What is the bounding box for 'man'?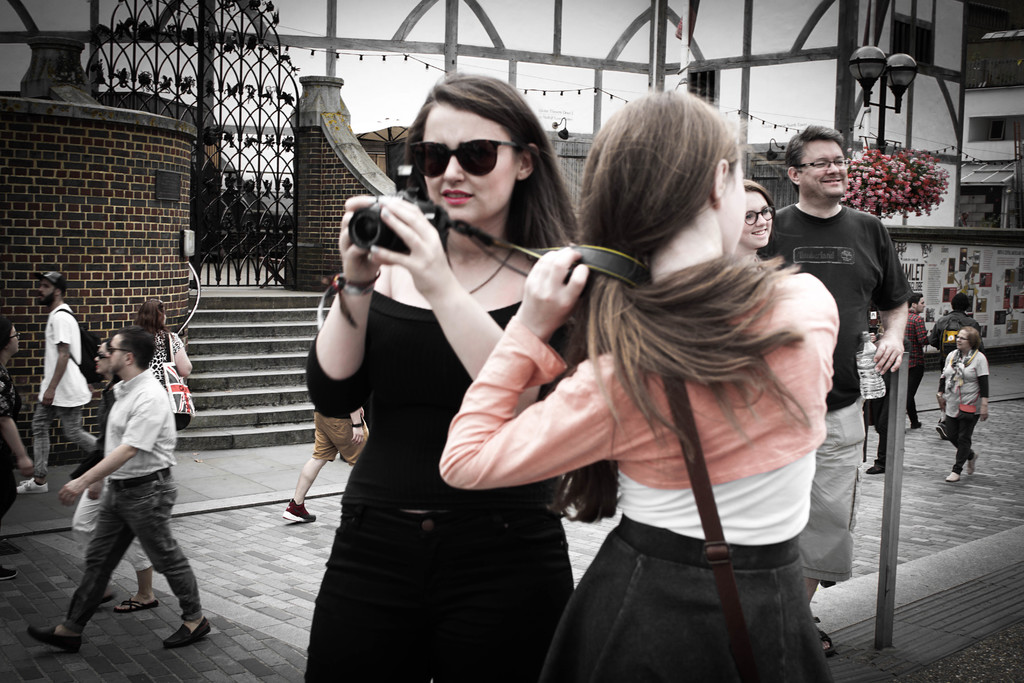
x1=15 y1=269 x2=100 y2=495.
